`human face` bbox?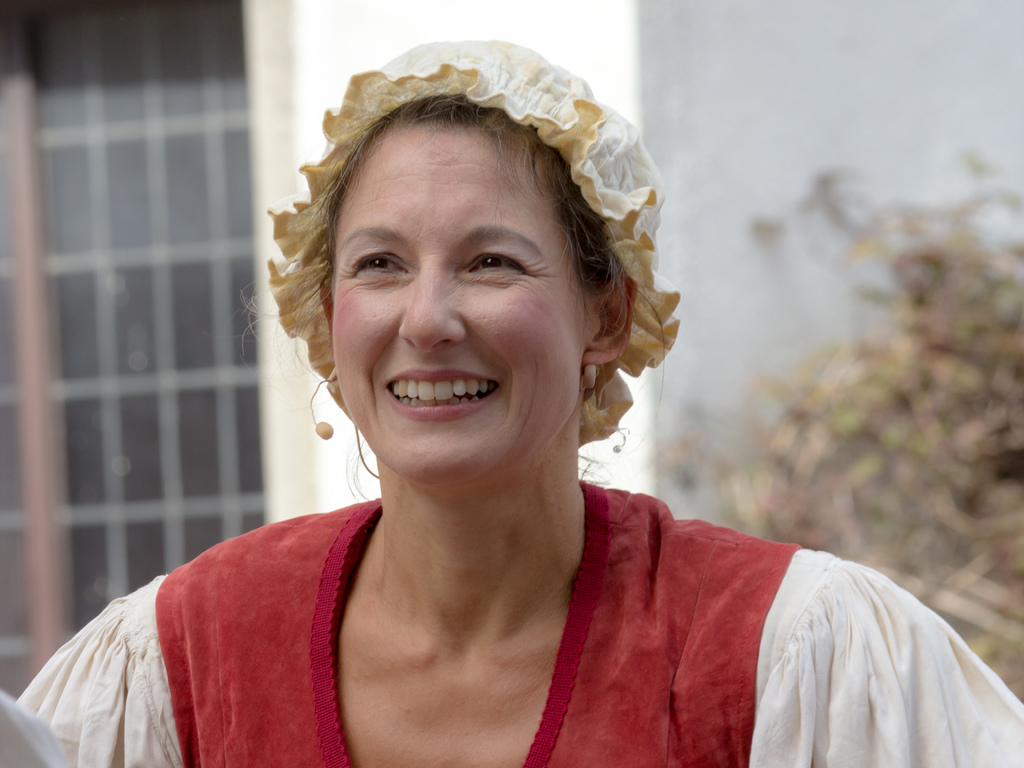
329, 122, 588, 487
